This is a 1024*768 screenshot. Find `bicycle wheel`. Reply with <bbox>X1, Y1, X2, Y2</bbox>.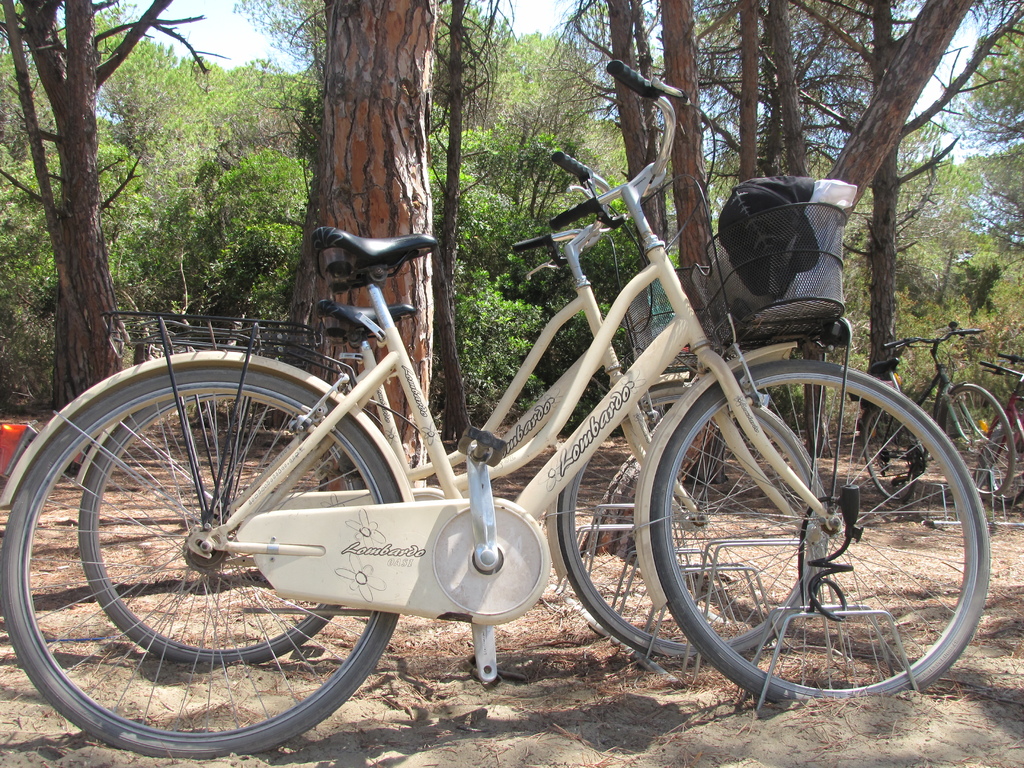
<bbox>864, 408, 918, 506</bbox>.
